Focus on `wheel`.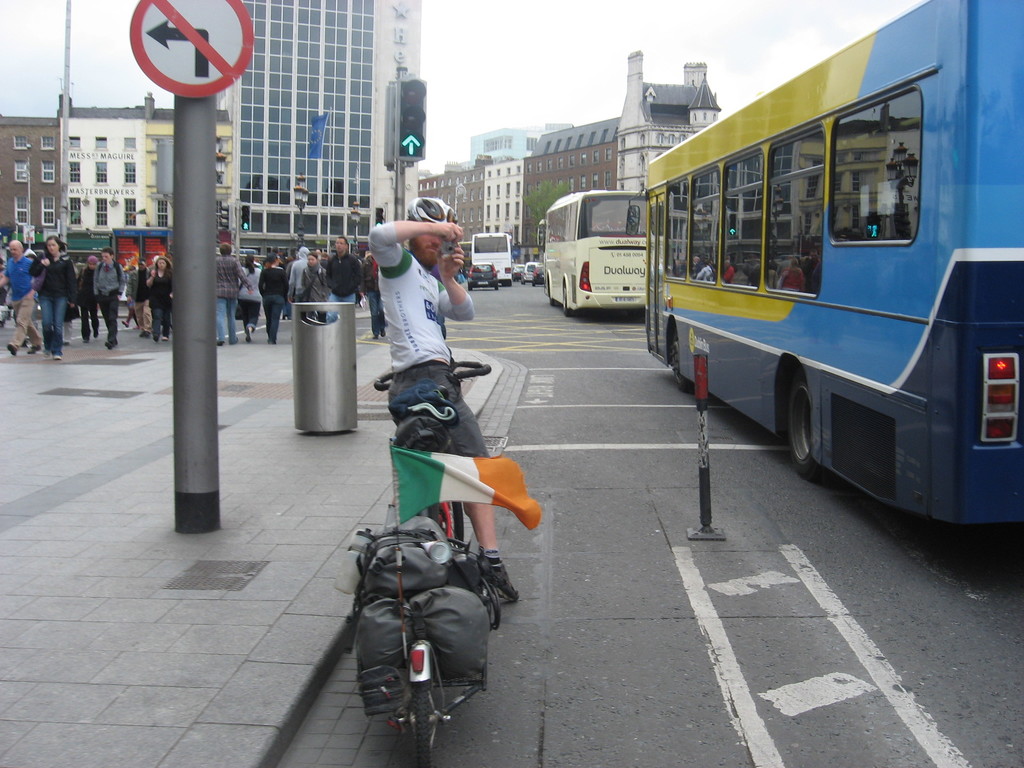
Focused at 562:285:571:315.
